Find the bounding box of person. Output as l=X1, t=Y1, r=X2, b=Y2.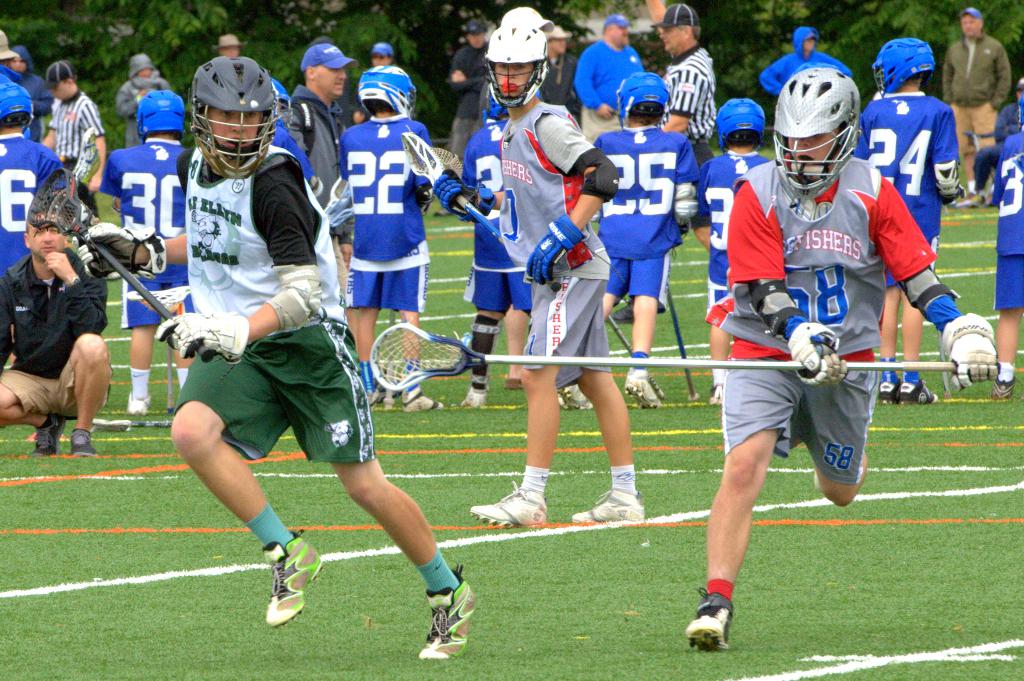
l=687, t=99, r=769, b=412.
